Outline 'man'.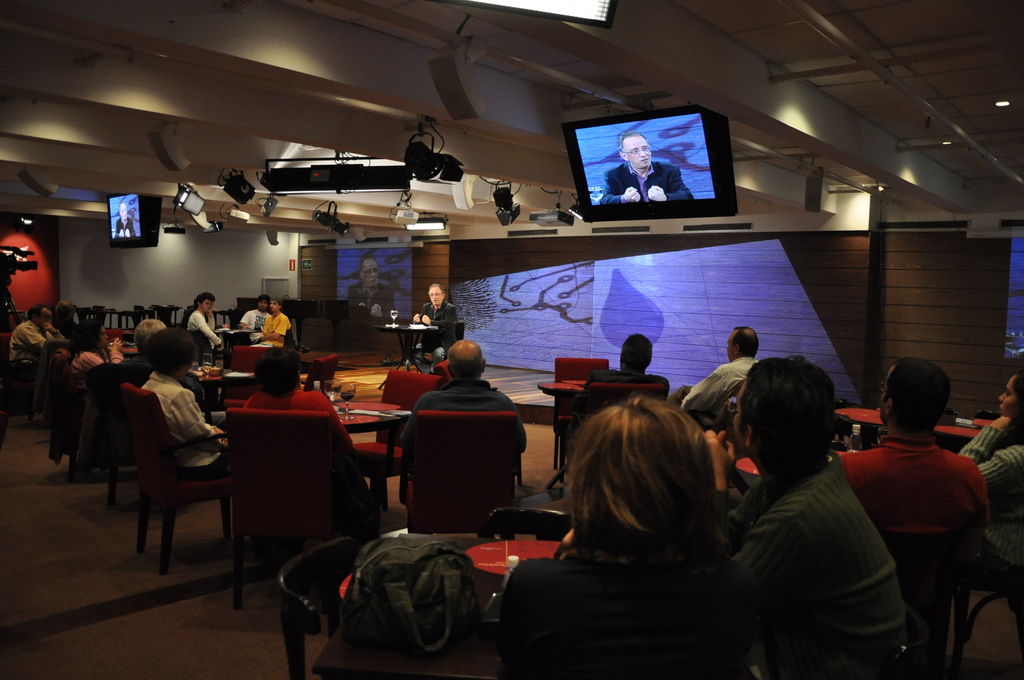
Outline: 115 200 134 237.
